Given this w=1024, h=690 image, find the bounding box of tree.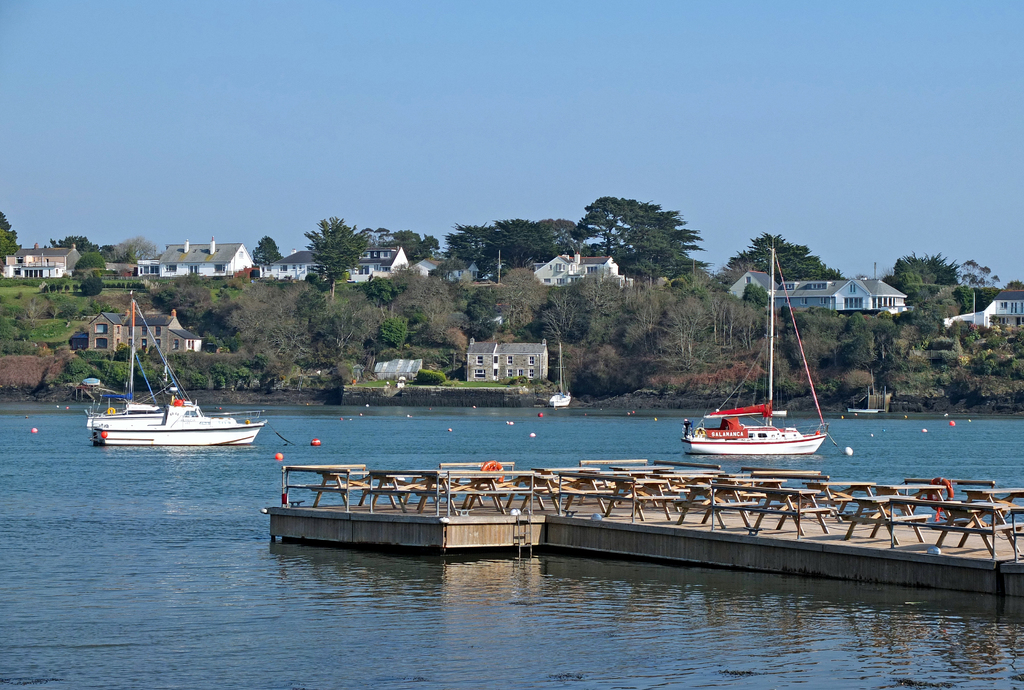
(x1=572, y1=195, x2=713, y2=266).
